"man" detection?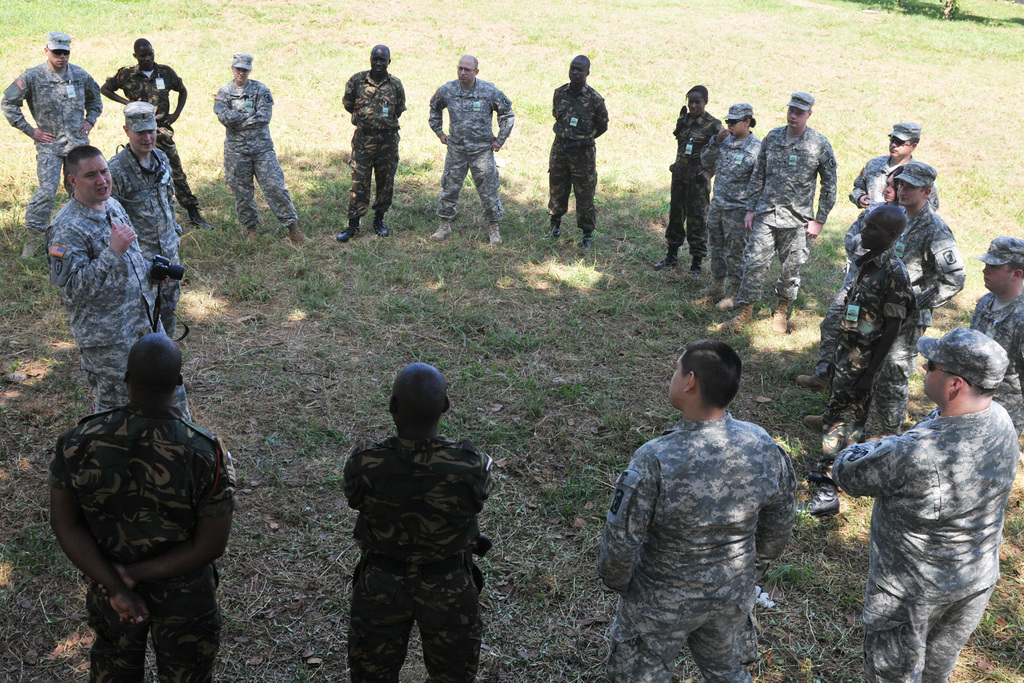
x1=798, y1=204, x2=916, y2=457
